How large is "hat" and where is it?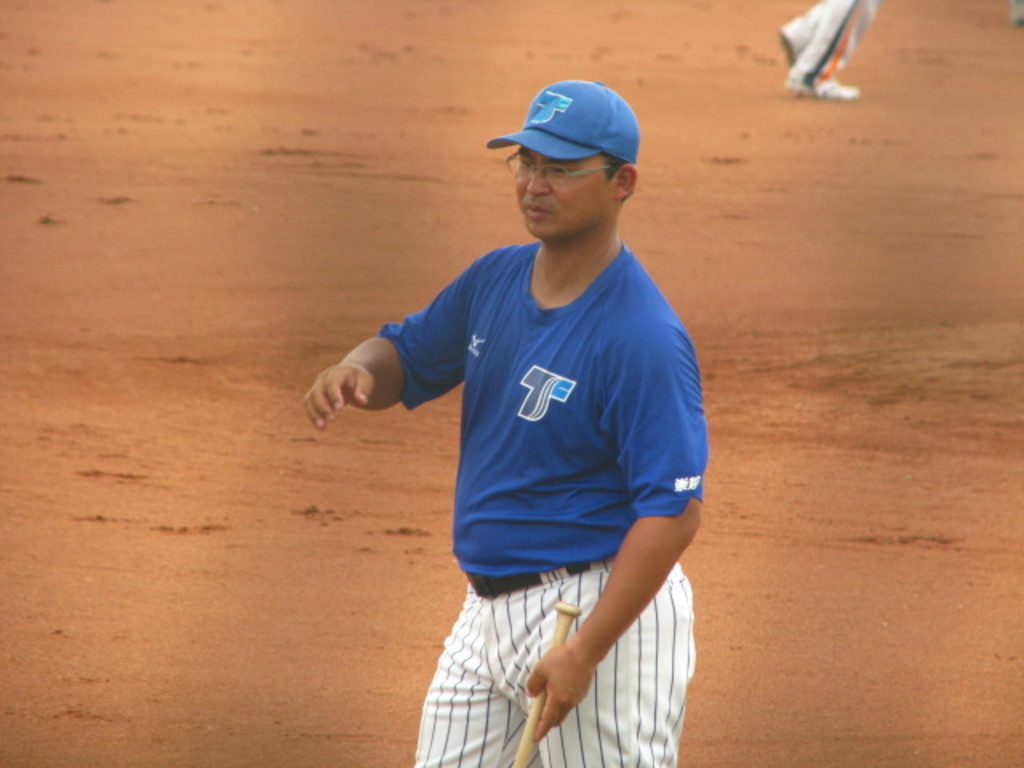
Bounding box: (493,69,650,189).
